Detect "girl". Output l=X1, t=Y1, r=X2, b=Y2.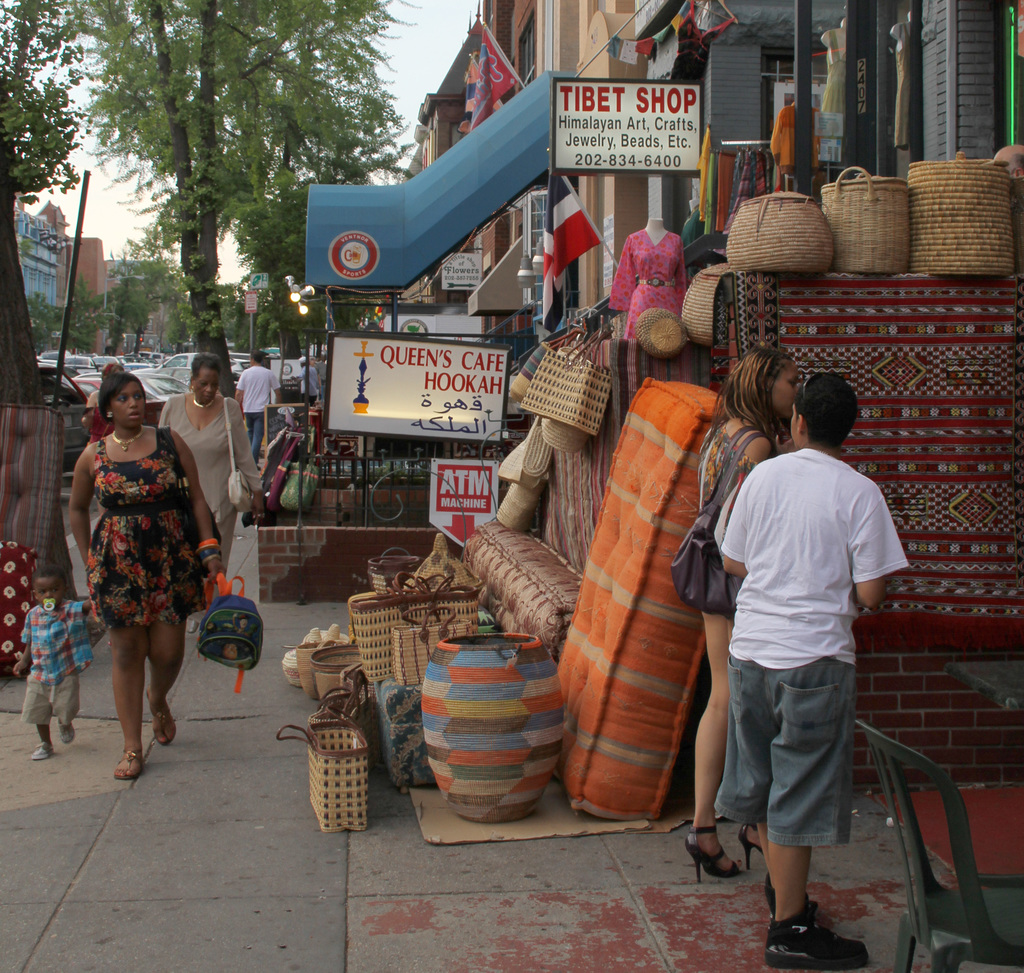
l=145, t=351, r=257, b=643.
